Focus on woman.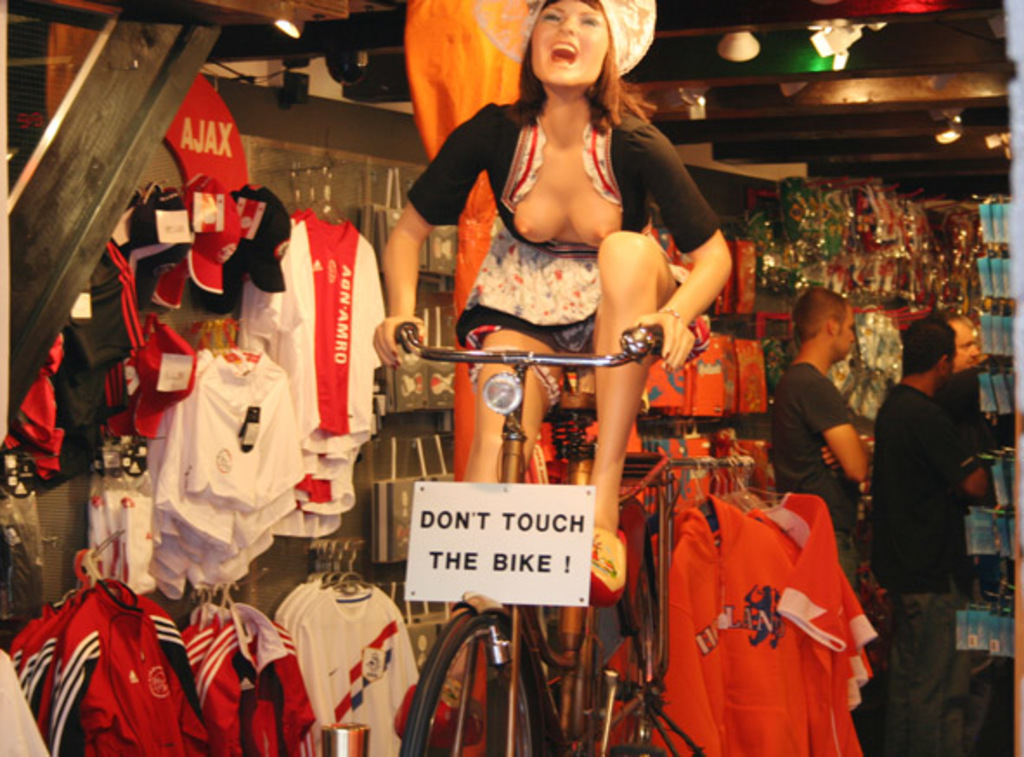
Focused at Rect(364, 0, 740, 603).
